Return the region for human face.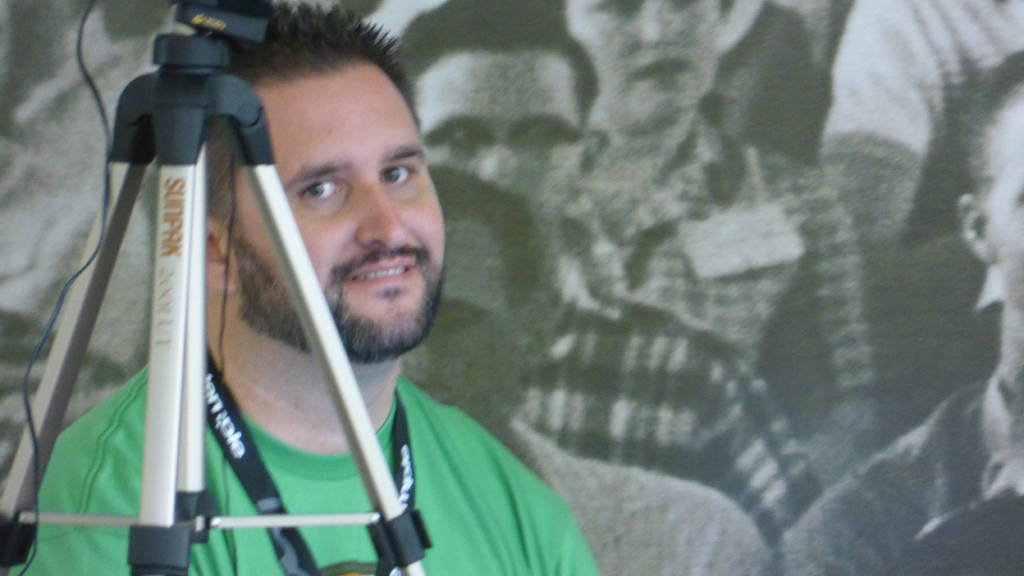
[562,0,716,120].
